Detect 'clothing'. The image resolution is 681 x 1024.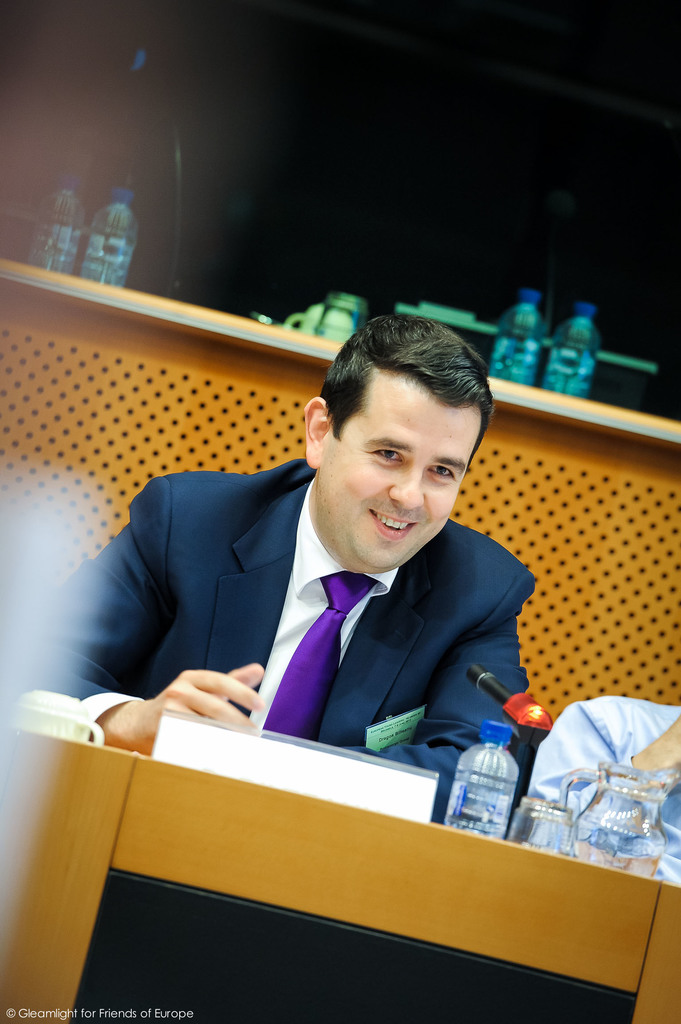
(85, 476, 555, 788).
